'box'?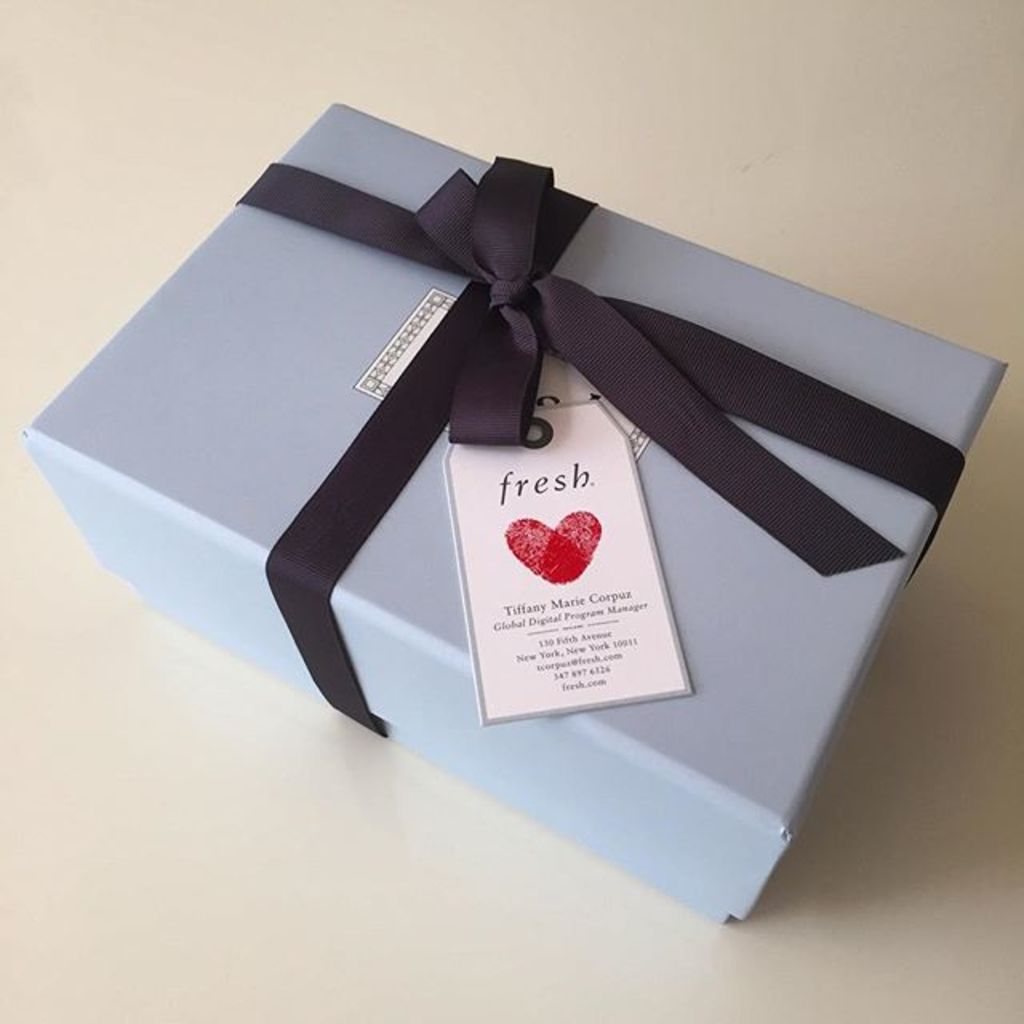
[54, 128, 1023, 931]
